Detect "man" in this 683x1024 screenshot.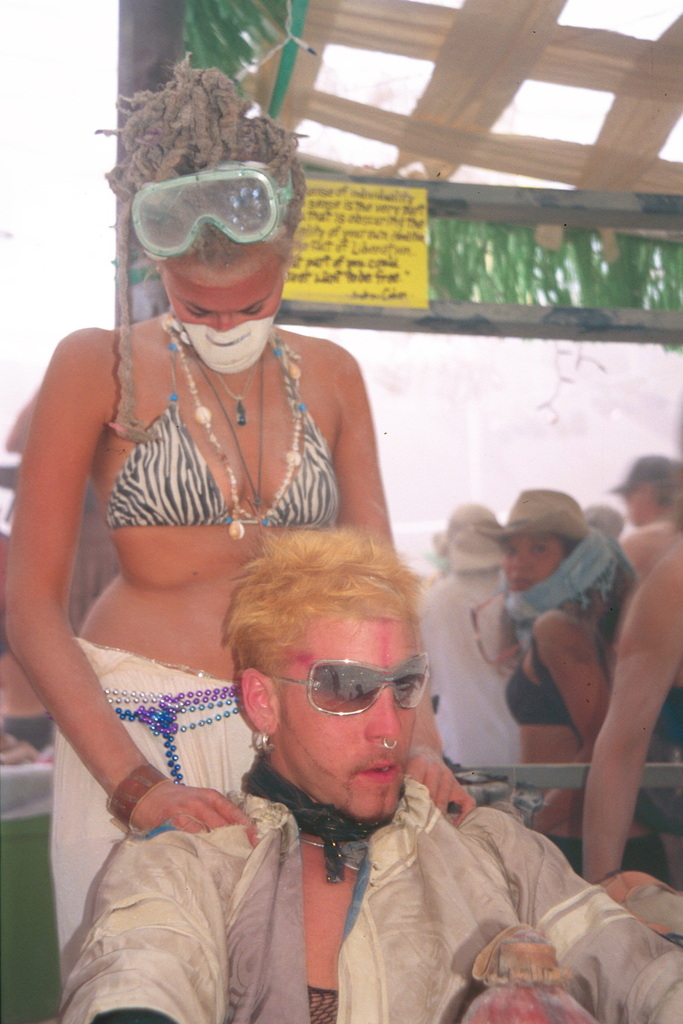
Detection: region(208, 580, 614, 1001).
